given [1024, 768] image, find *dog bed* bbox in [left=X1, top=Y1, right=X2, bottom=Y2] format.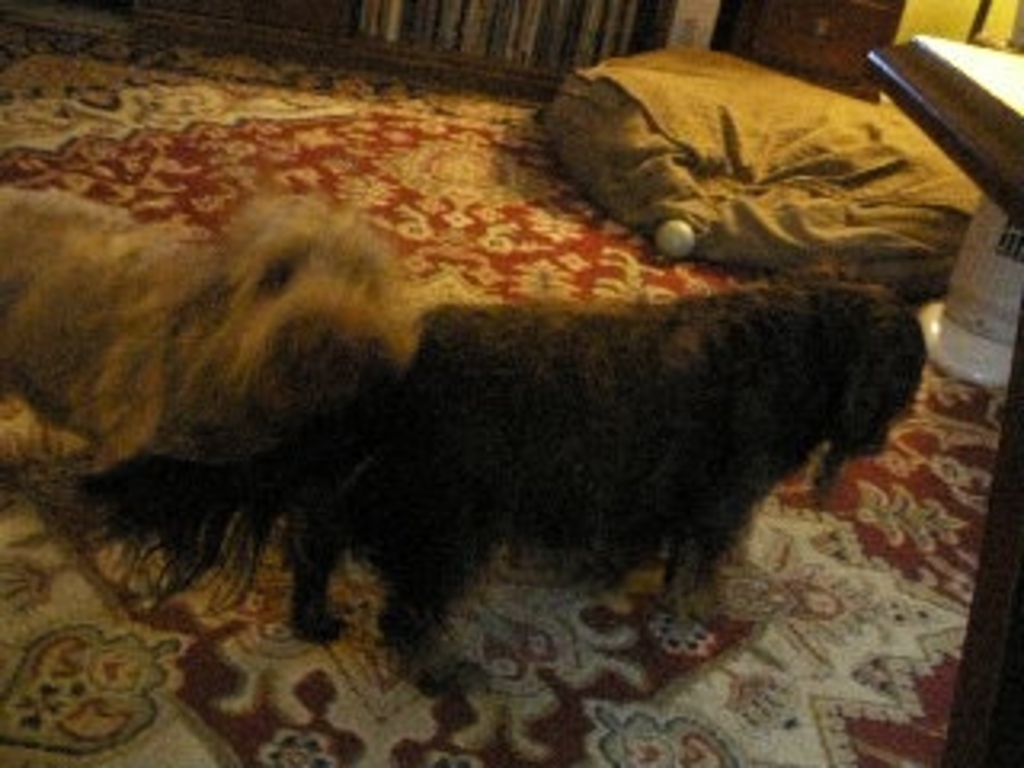
[left=541, top=48, right=982, bottom=301].
